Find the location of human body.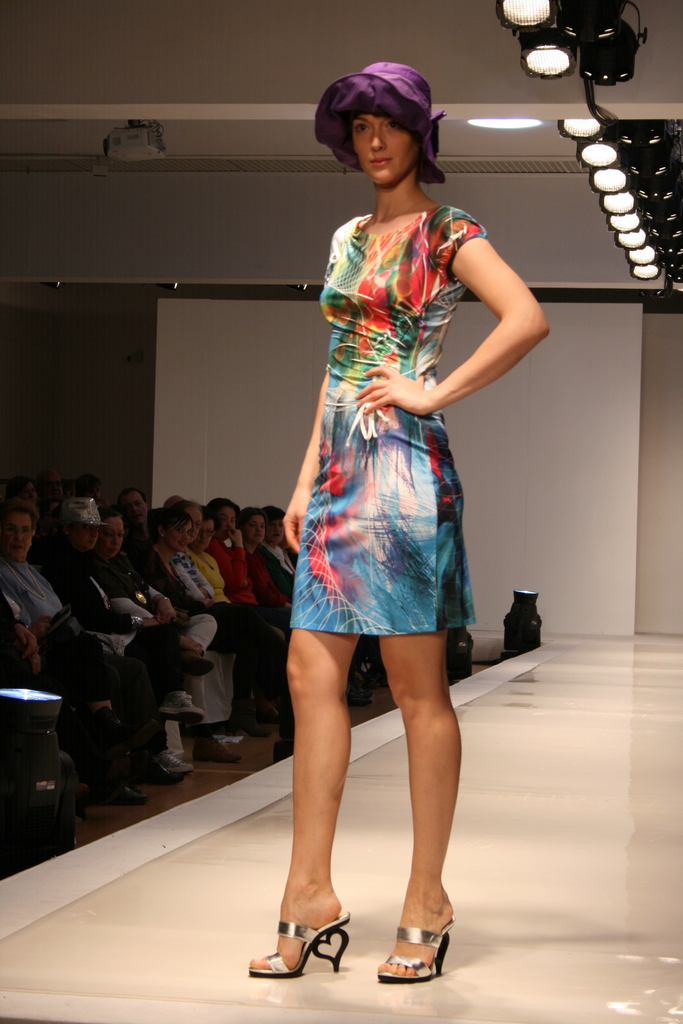
Location: {"x1": 50, "y1": 484, "x2": 206, "y2": 783}.
